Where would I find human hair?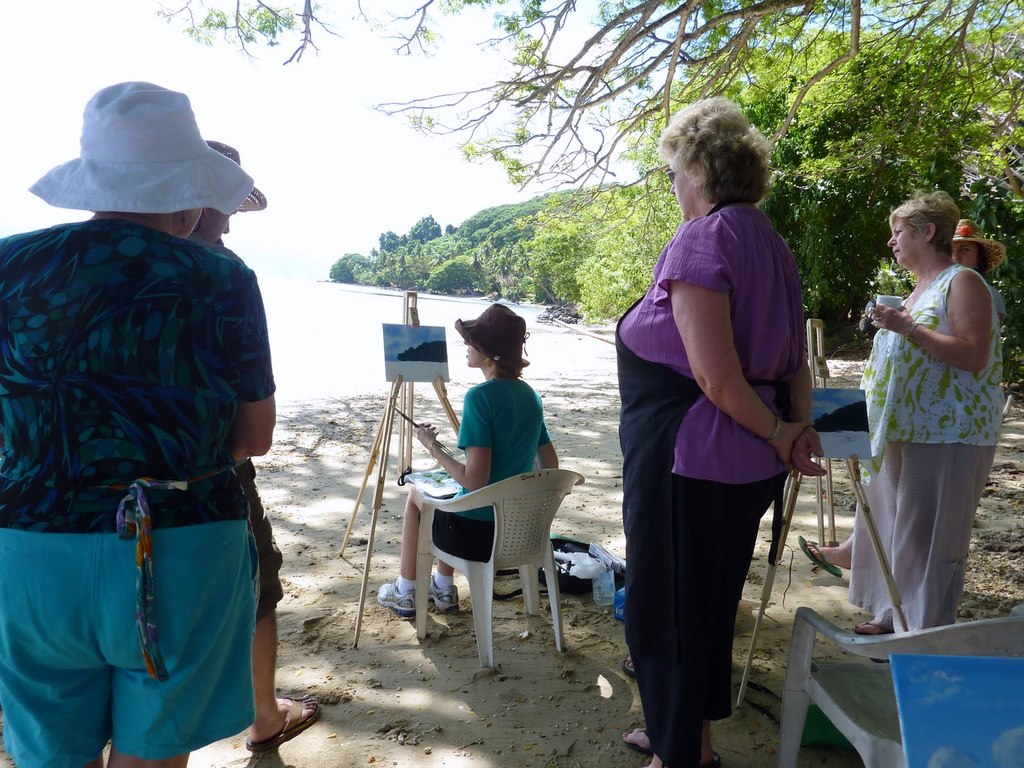
At select_region(969, 241, 996, 274).
